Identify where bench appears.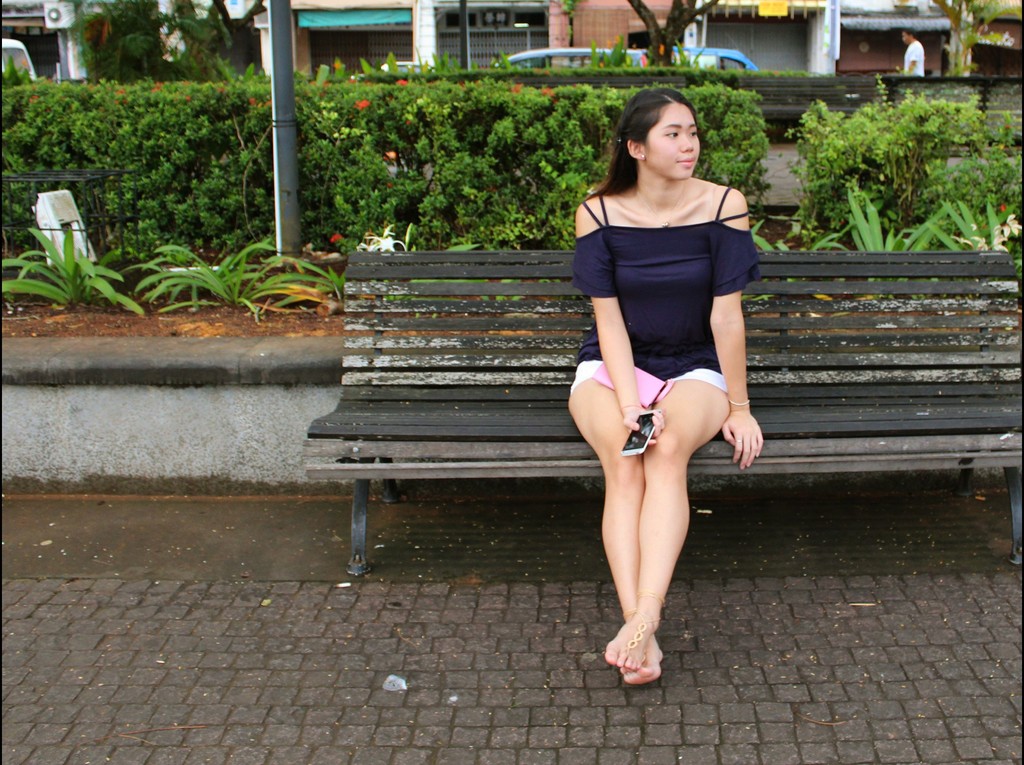
Appears at x1=229 y1=157 x2=959 y2=716.
